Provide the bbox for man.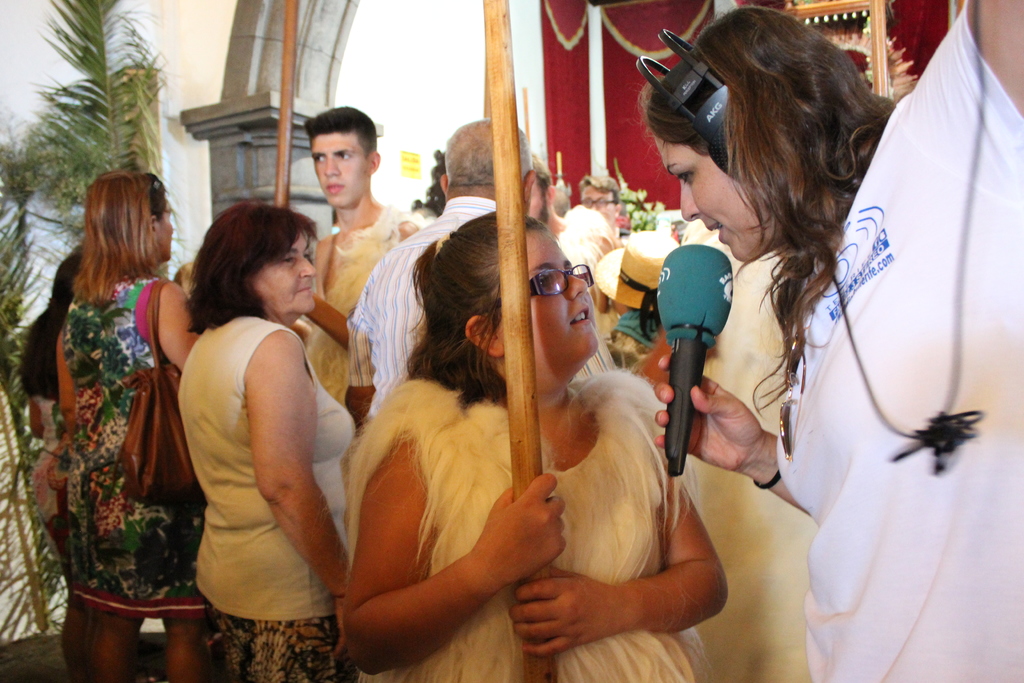
[left=341, top=113, right=616, bottom=422].
